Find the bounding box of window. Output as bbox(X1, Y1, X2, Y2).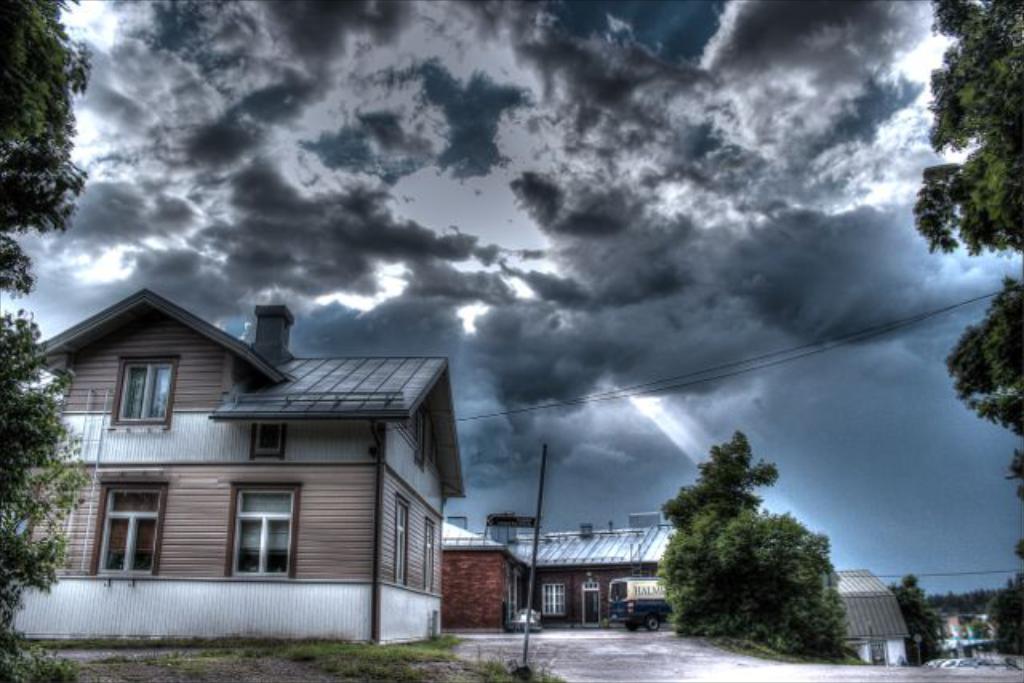
bbox(394, 502, 405, 584).
